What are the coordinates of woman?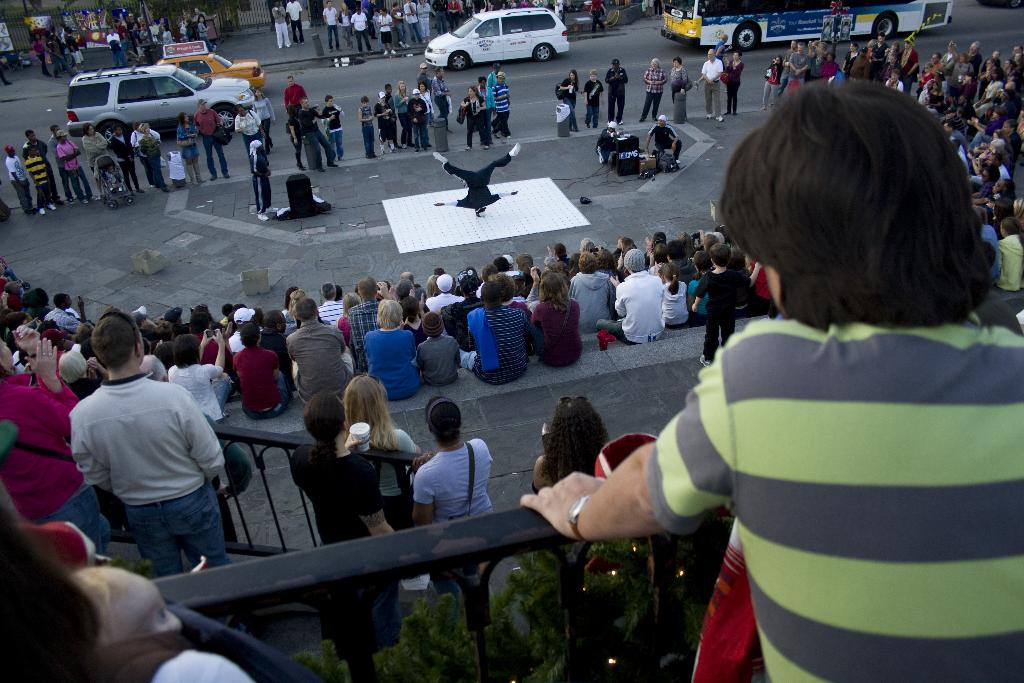
(409,398,509,605).
